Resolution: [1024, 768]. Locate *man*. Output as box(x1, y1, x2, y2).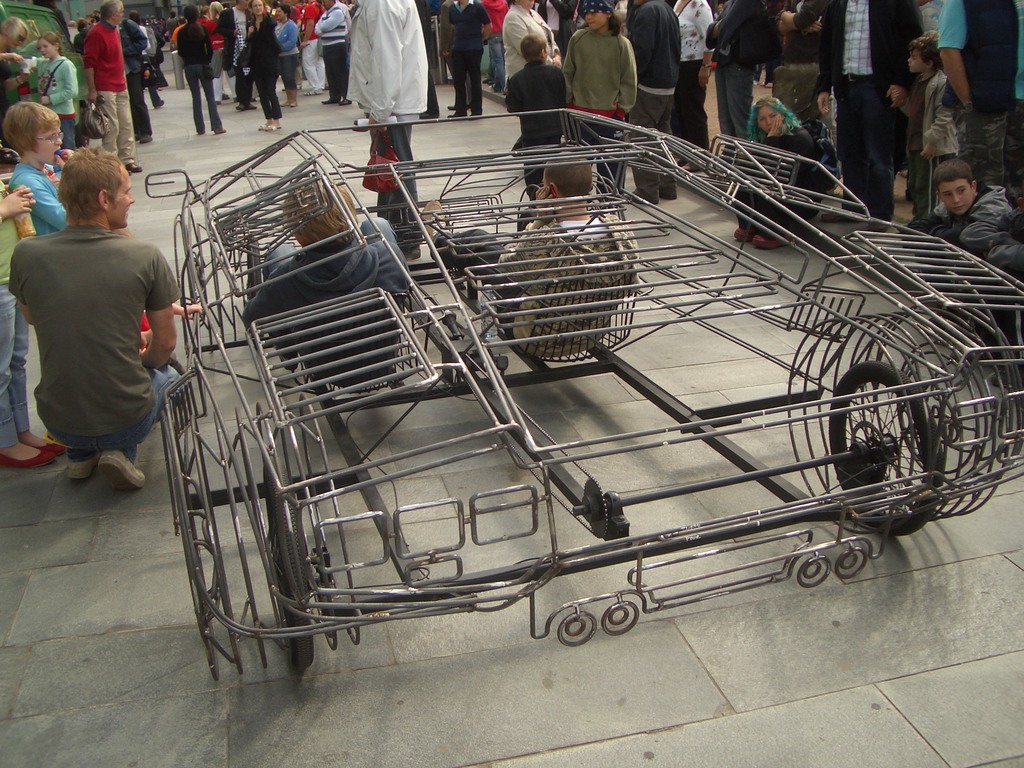
box(628, 0, 680, 205).
